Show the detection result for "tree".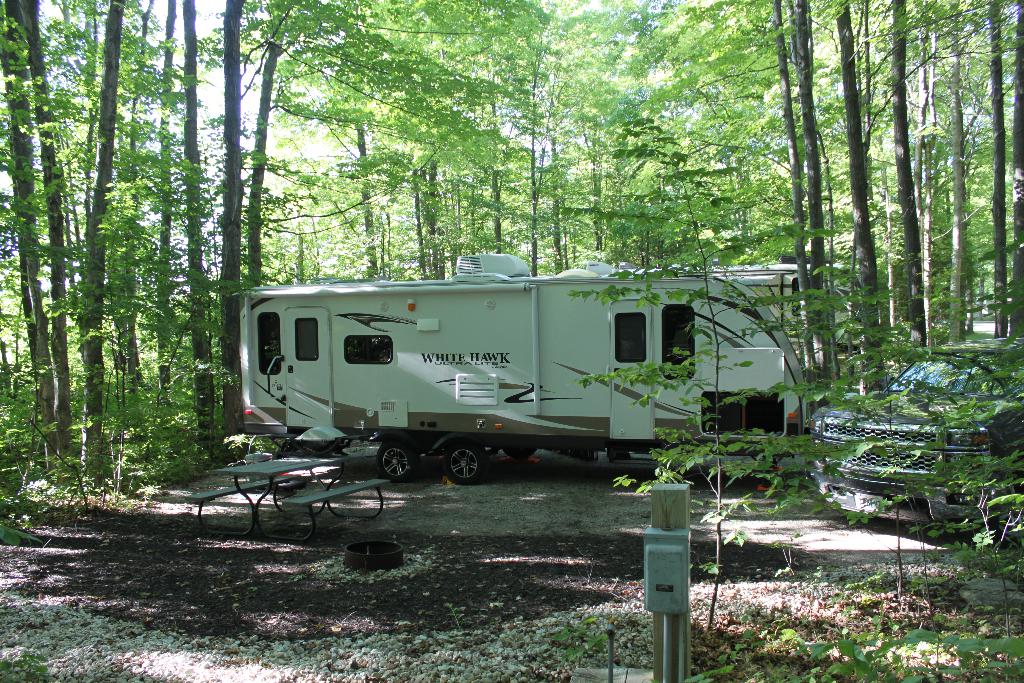
x1=85, y1=0, x2=131, y2=470.
